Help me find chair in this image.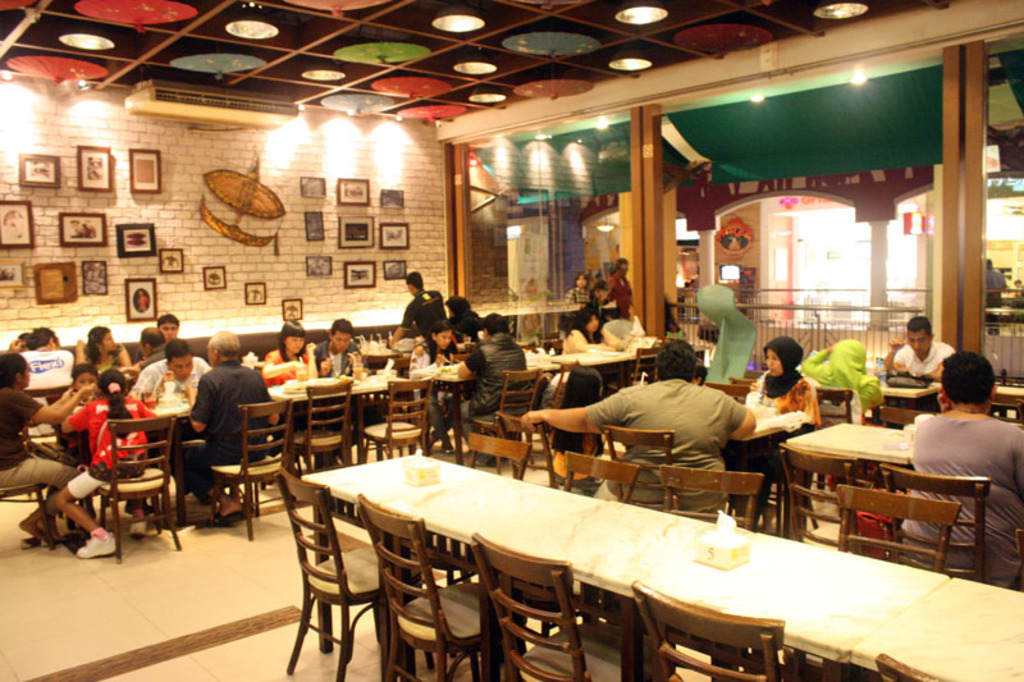
Found it: bbox=(292, 384, 361, 479).
